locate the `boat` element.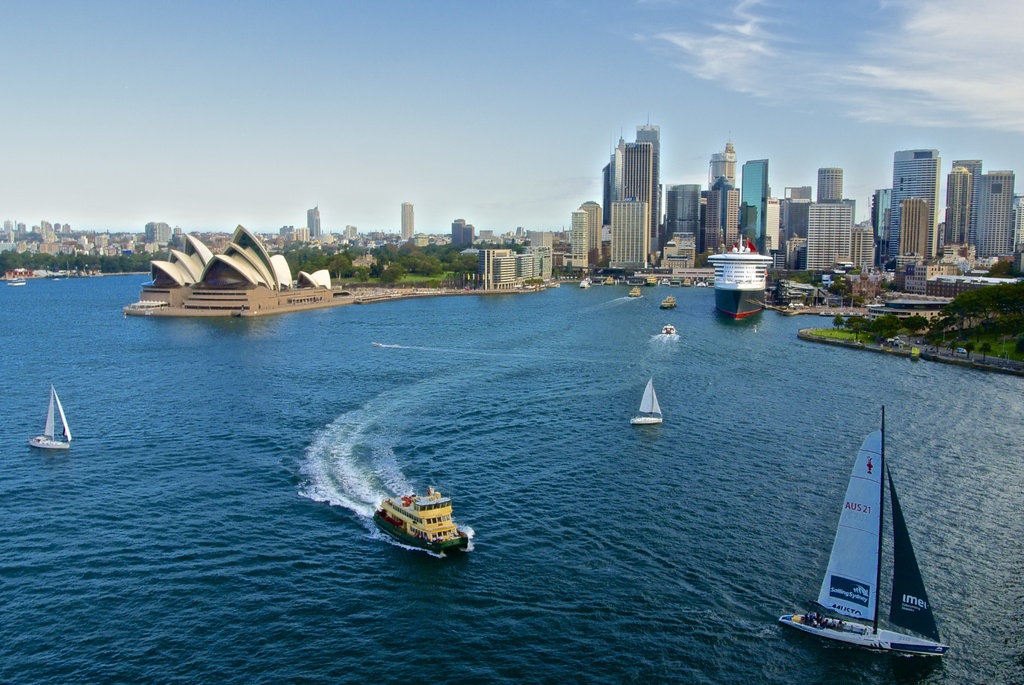
Element bbox: (left=657, top=278, right=672, bottom=287).
